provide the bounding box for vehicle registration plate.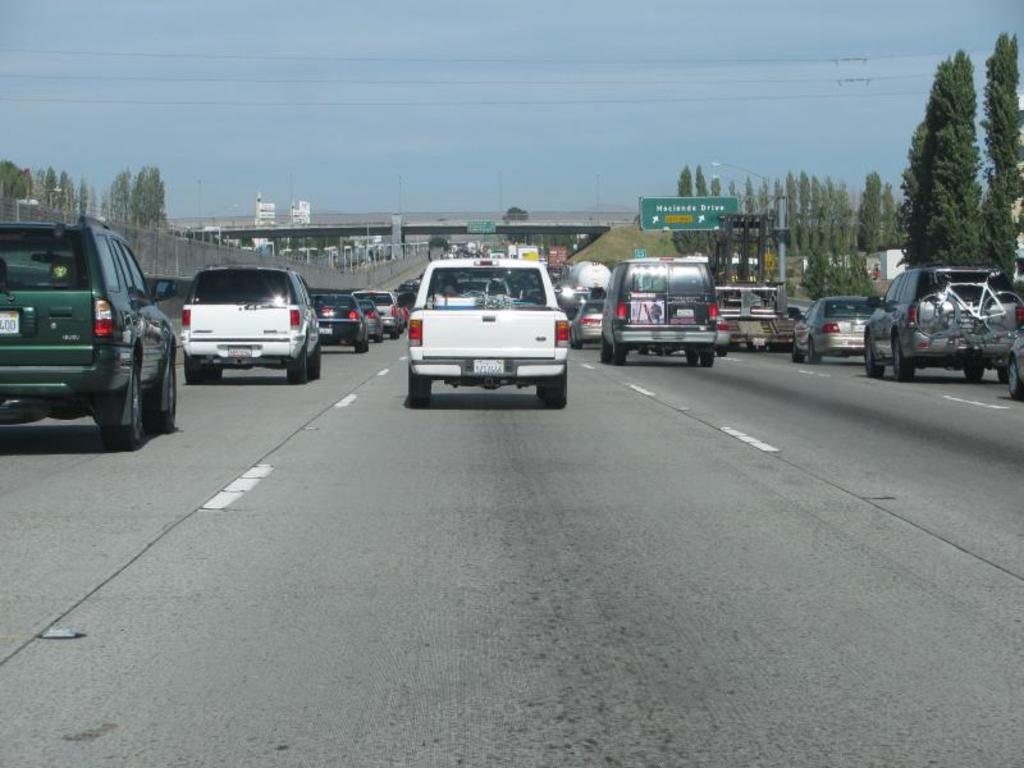
BBox(0, 308, 20, 335).
